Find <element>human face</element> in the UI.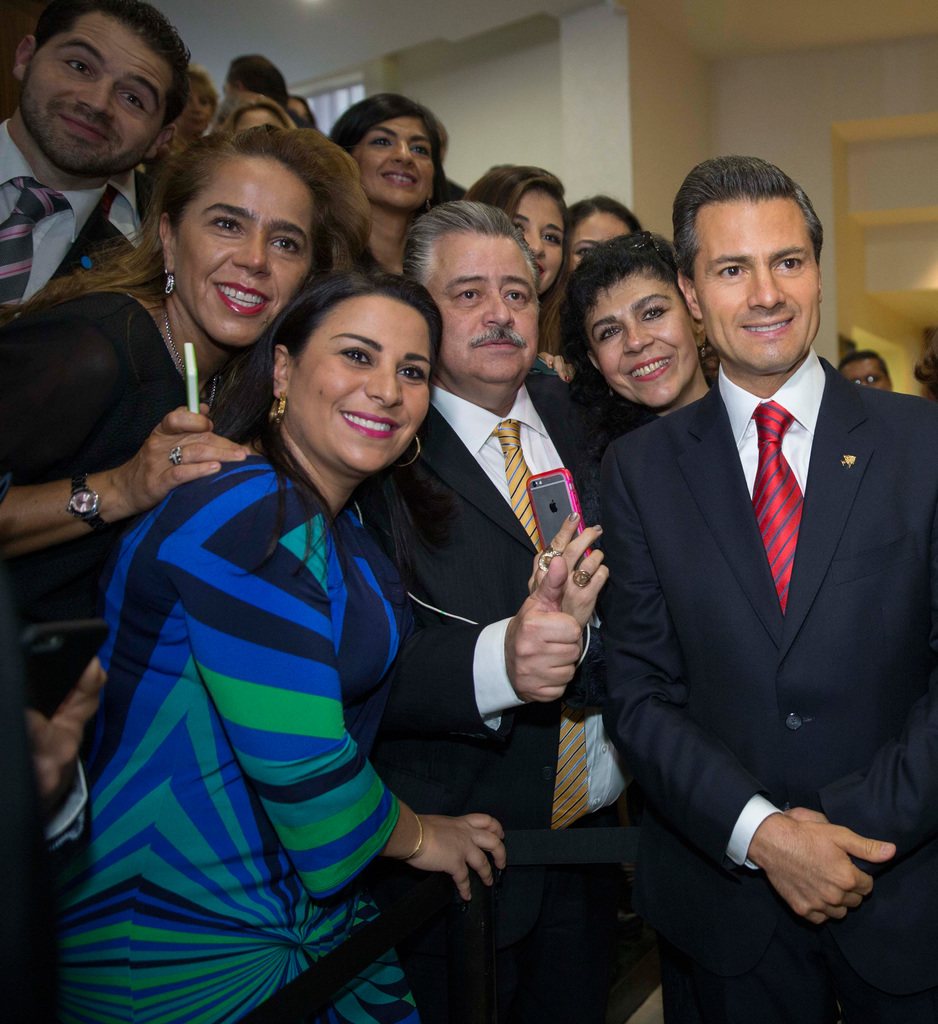
UI element at bbox=[843, 359, 892, 392].
